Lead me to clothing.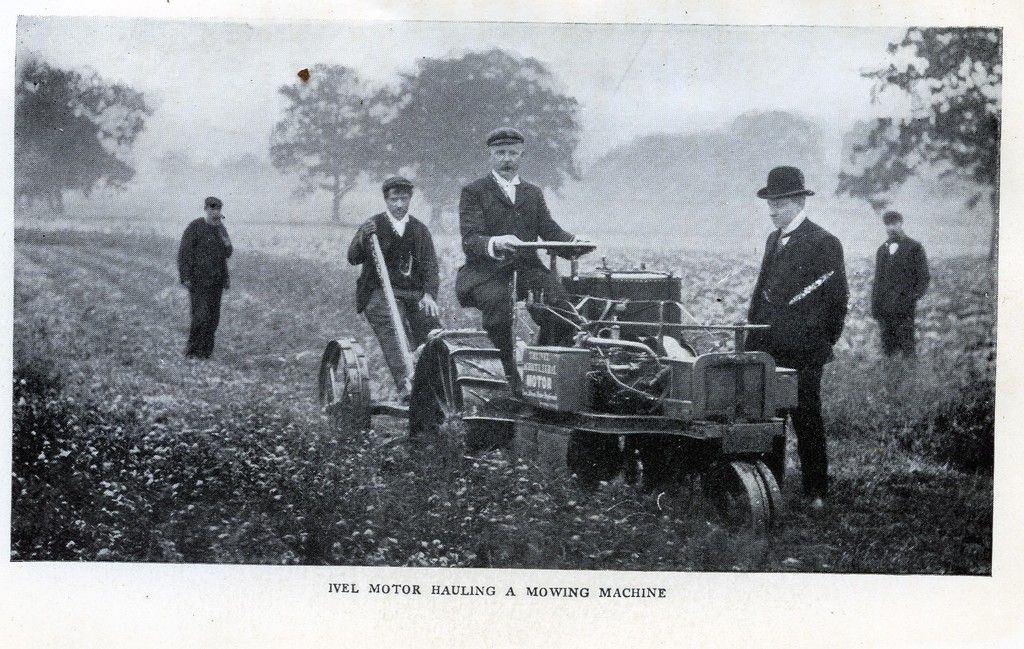
Lead to 742:209:849:502.
